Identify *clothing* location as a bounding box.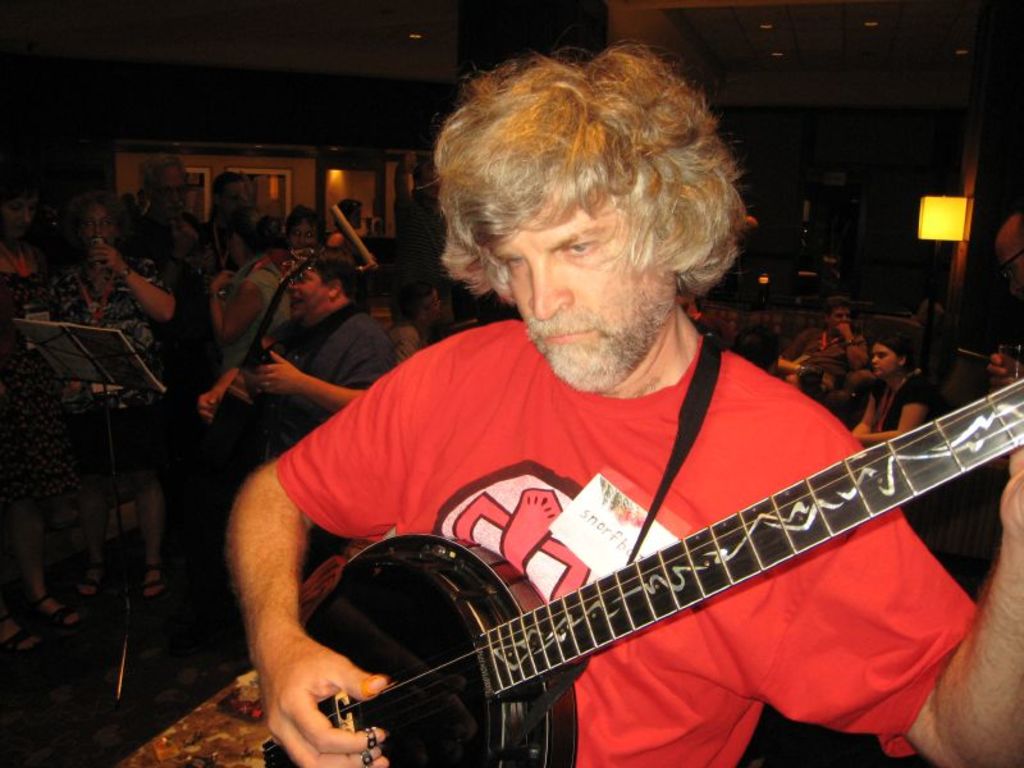
246 296 383 451.
